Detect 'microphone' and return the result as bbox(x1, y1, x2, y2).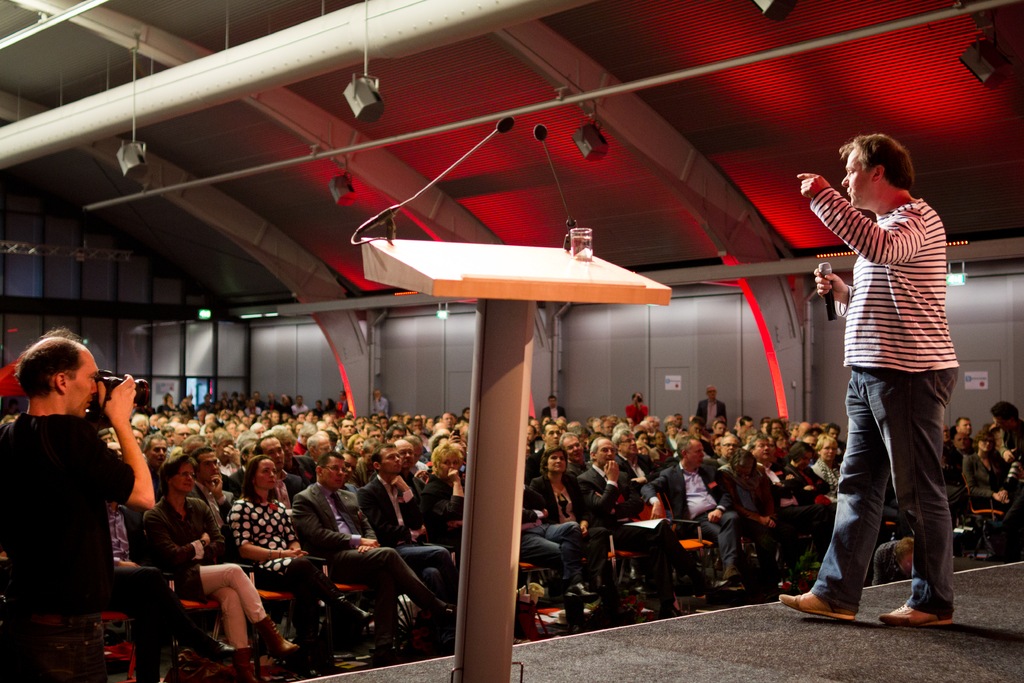
bbox(495, 114, 517, 133).
